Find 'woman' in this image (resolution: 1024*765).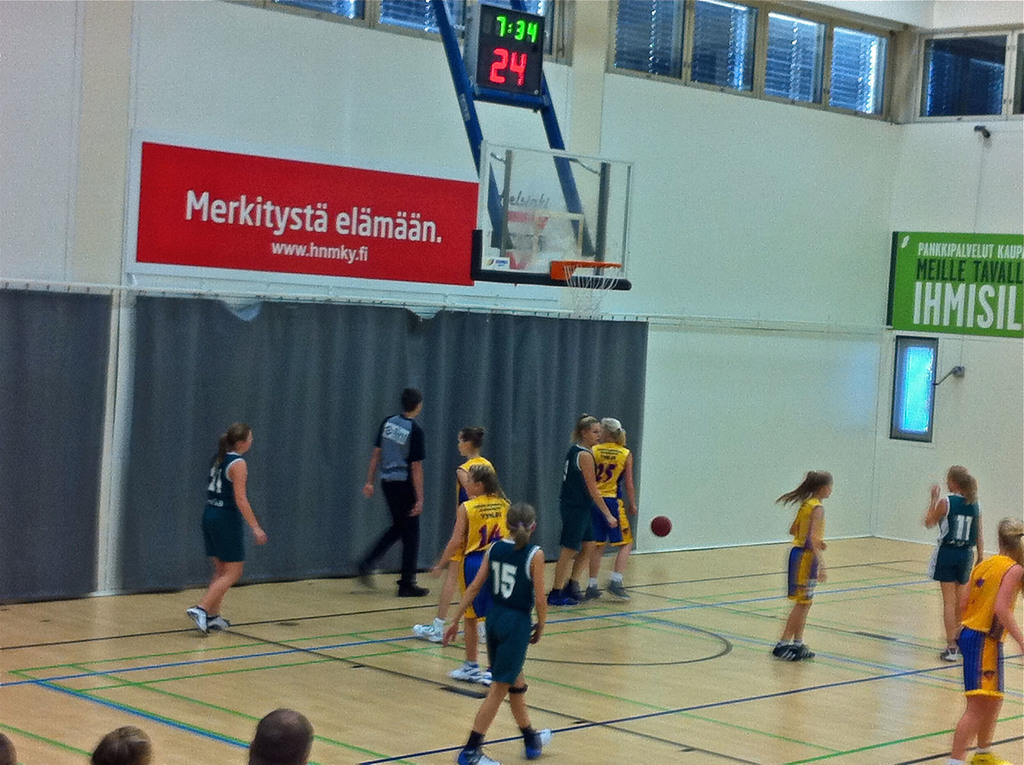
pyautogui.locateOnScreen(948, 517, 1023, 764).
